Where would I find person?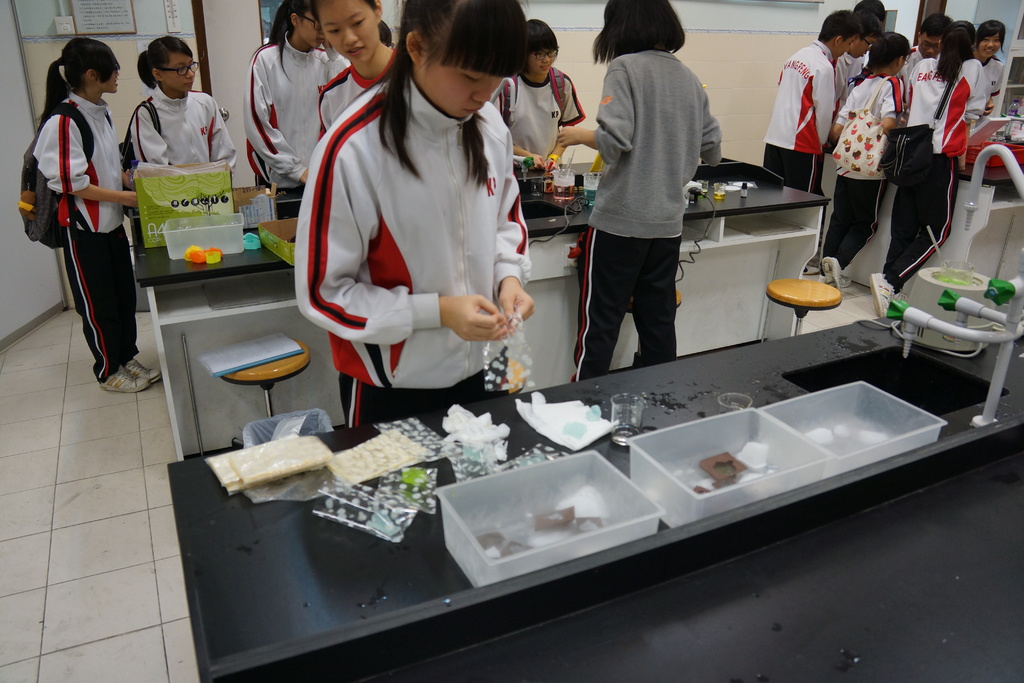
At <region>124, 34, 231, 177</region>.
